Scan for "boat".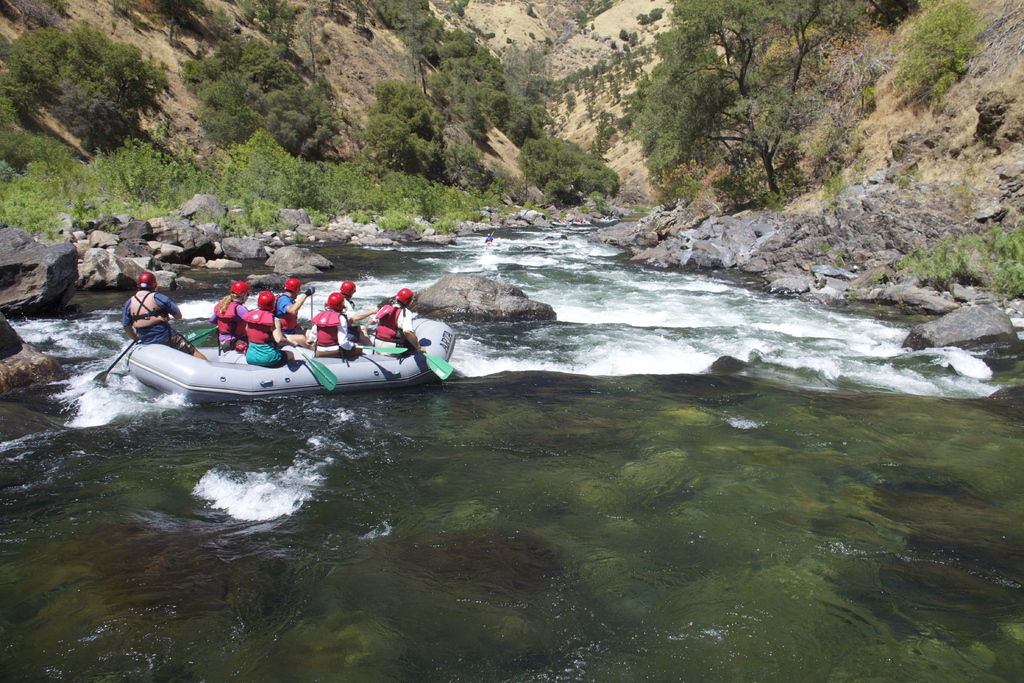
Scan result: left=122, top=318, right=458, bottom=402.
